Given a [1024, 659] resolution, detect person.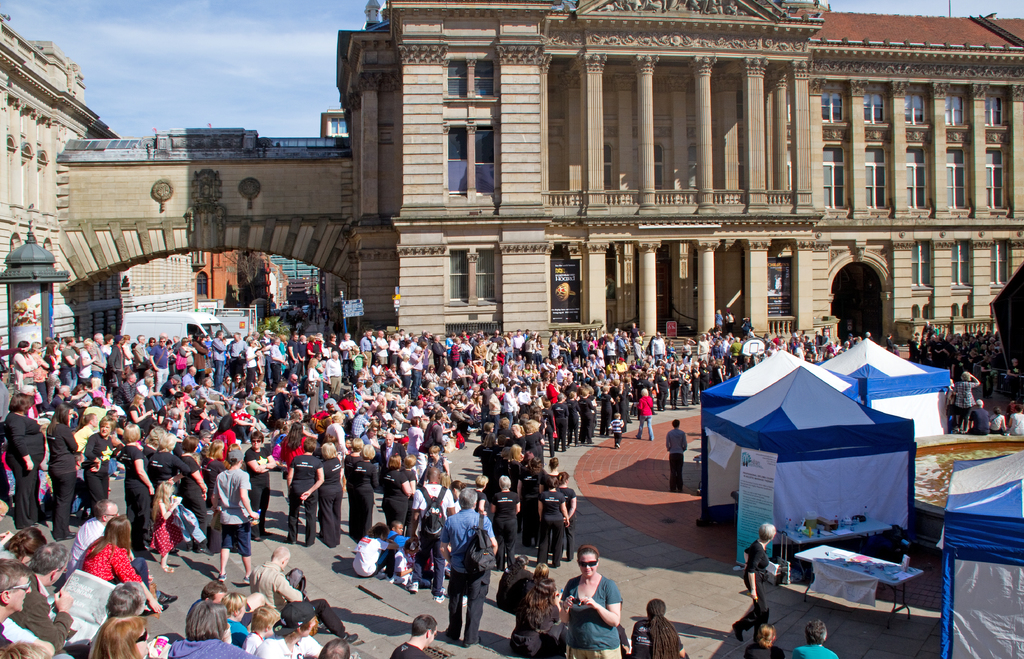
detection(88, 619, 160, 658).
